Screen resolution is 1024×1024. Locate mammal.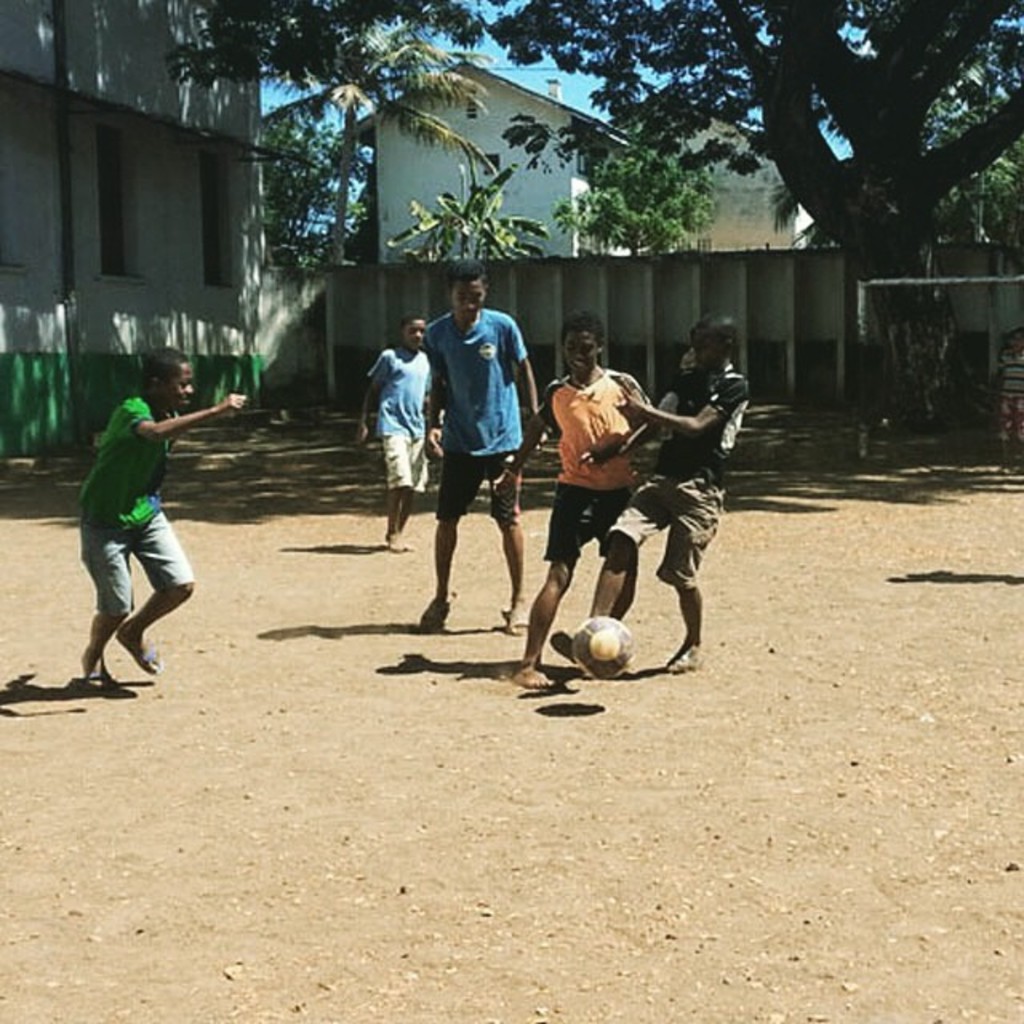
{"left": 547, "top": 315, "right": 741, "bottom": 670}.
